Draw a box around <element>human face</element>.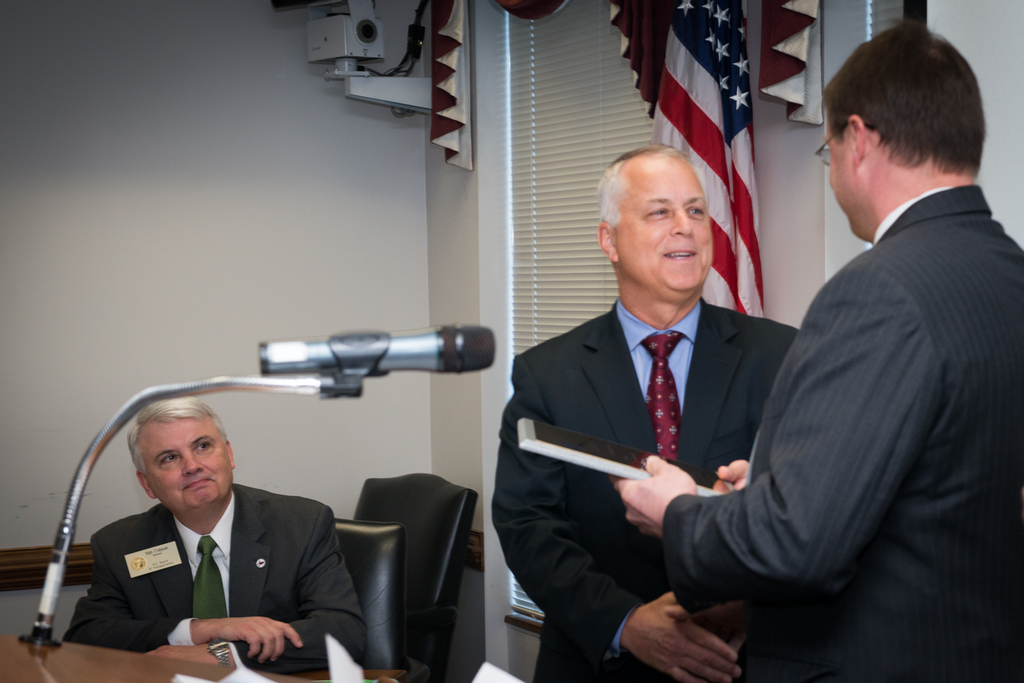
l=616, t=159, r=714, b=298.
